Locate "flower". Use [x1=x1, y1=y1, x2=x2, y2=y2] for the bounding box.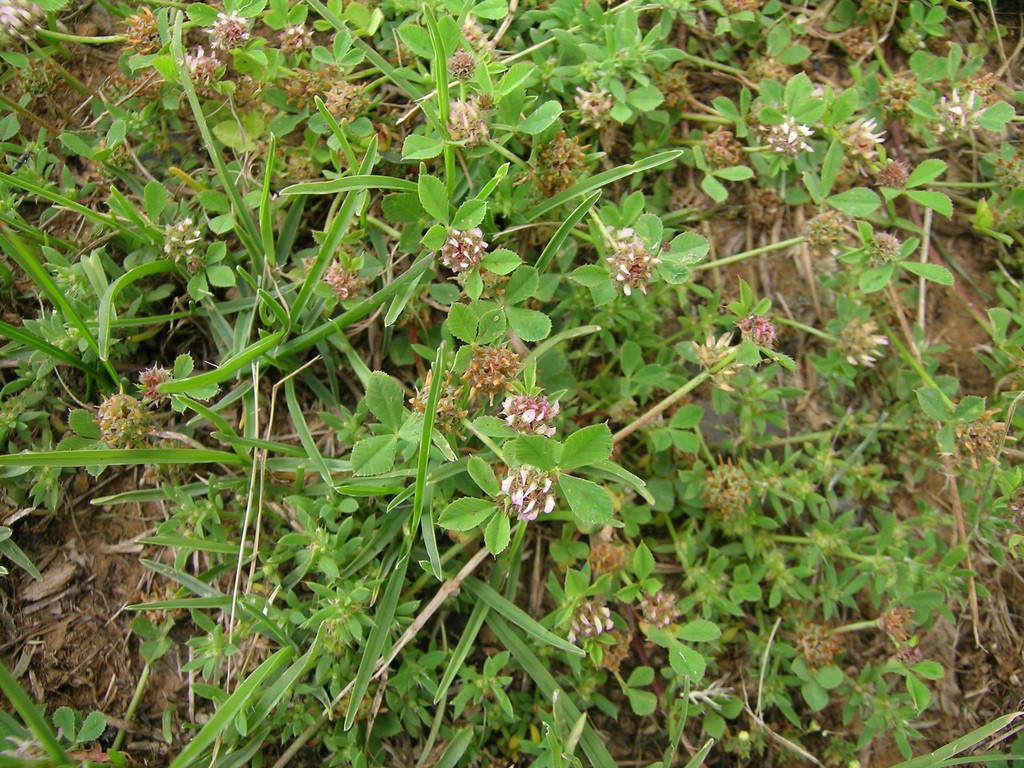
[x1=835, y1=321, x2=888, y2=372].
